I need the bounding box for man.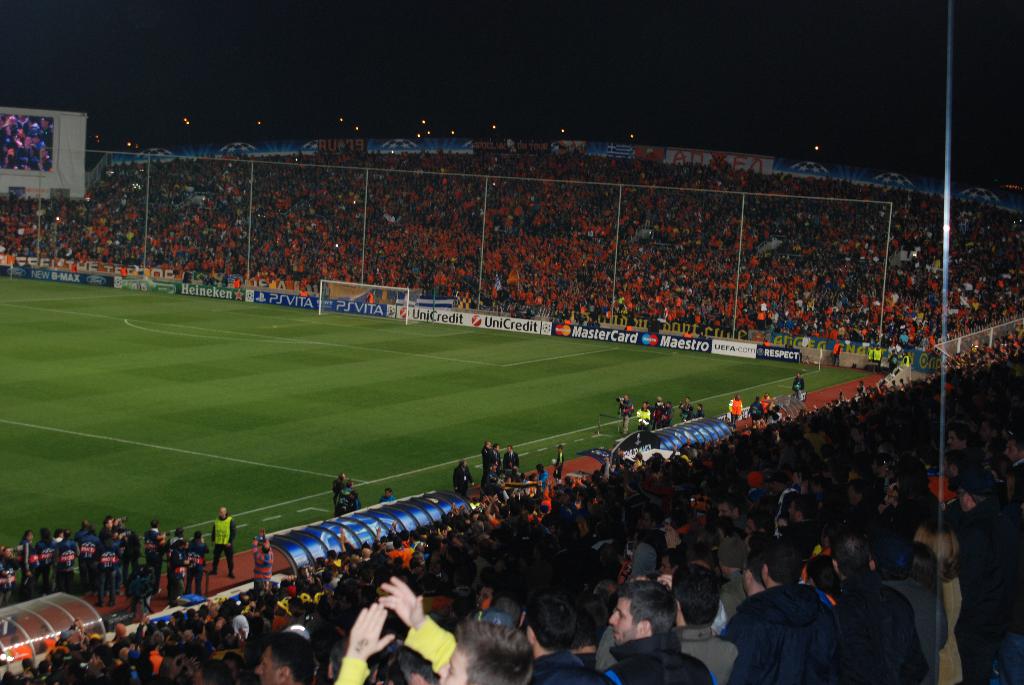
Here it is: 189,526,207,595.
